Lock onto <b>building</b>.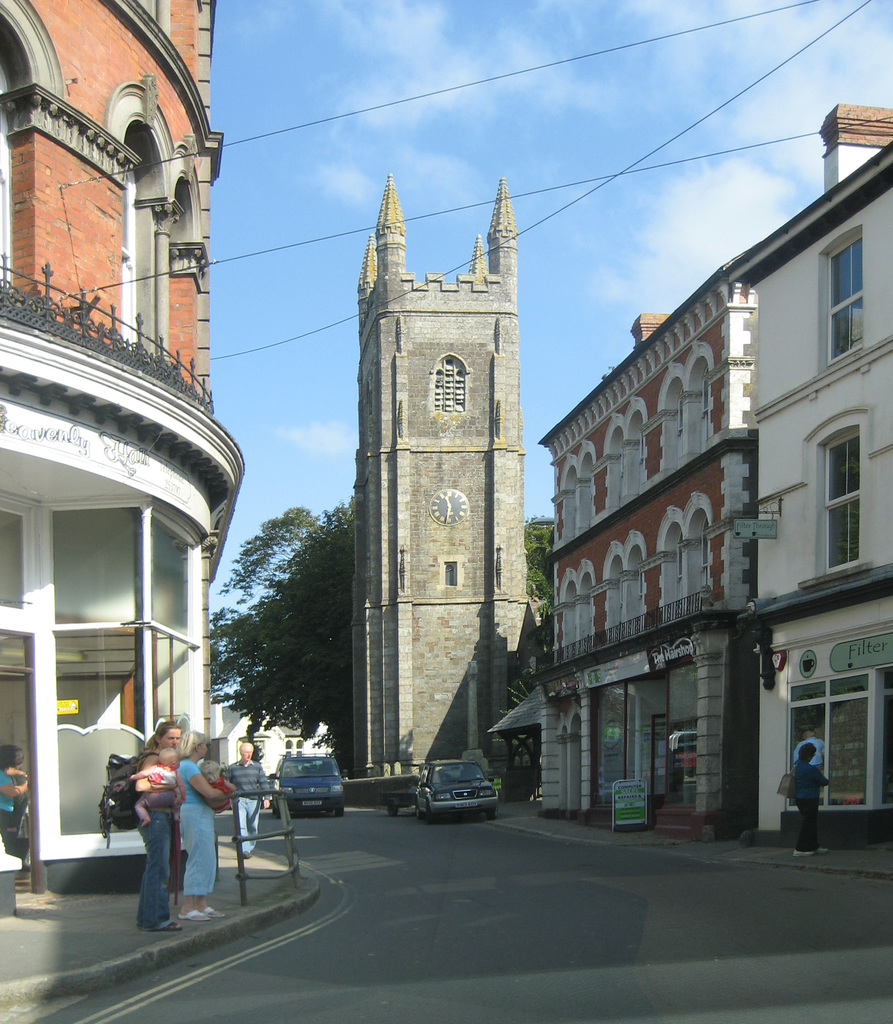
Locked: 355/171/550/799.
